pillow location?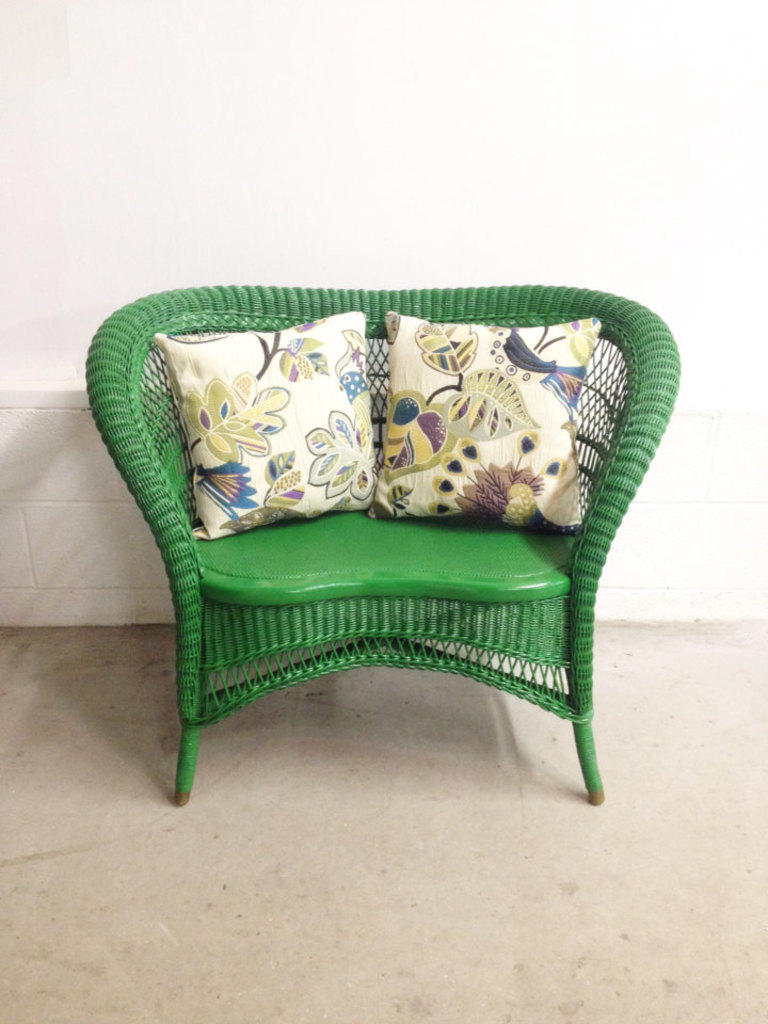
box(363, 307, 581, 517)
